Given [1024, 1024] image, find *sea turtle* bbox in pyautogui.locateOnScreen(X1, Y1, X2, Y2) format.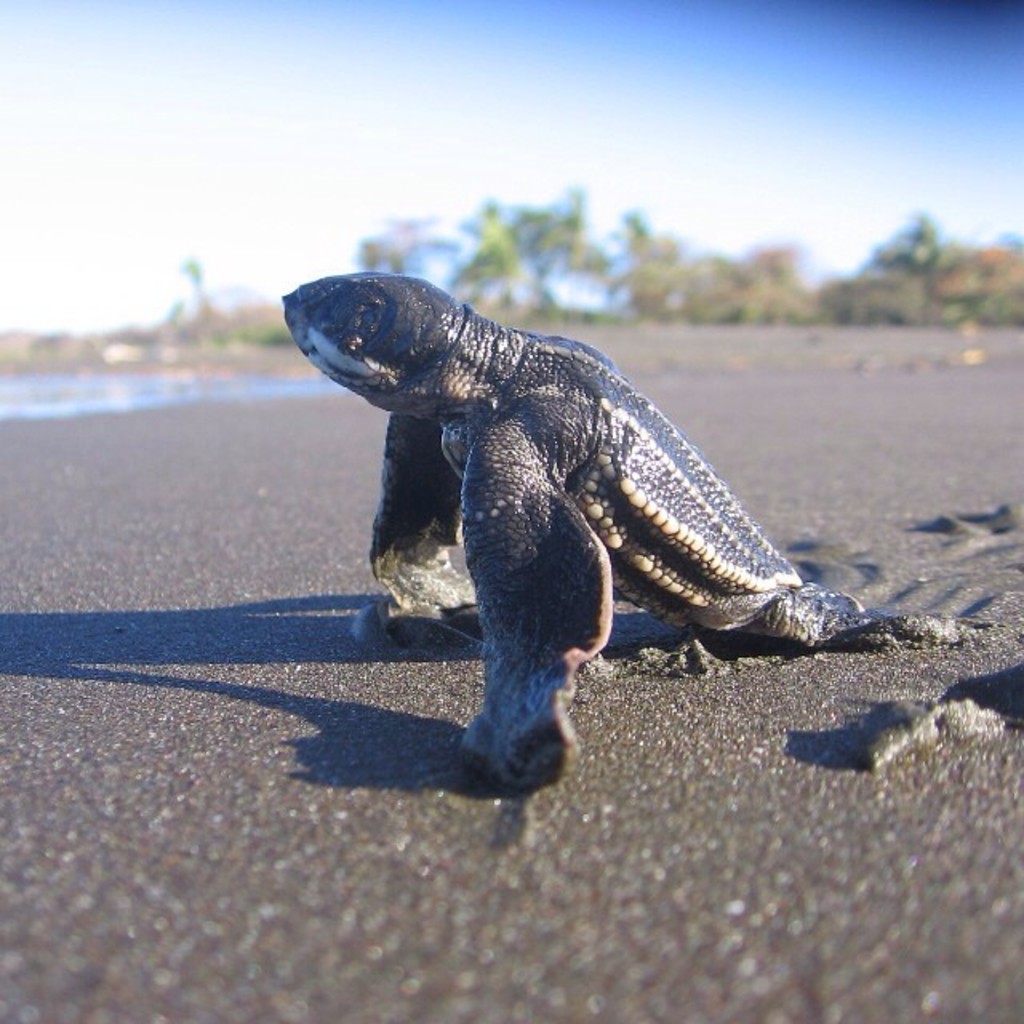
pyautogui.locateOnScreen(269, 267, 893, 806).
